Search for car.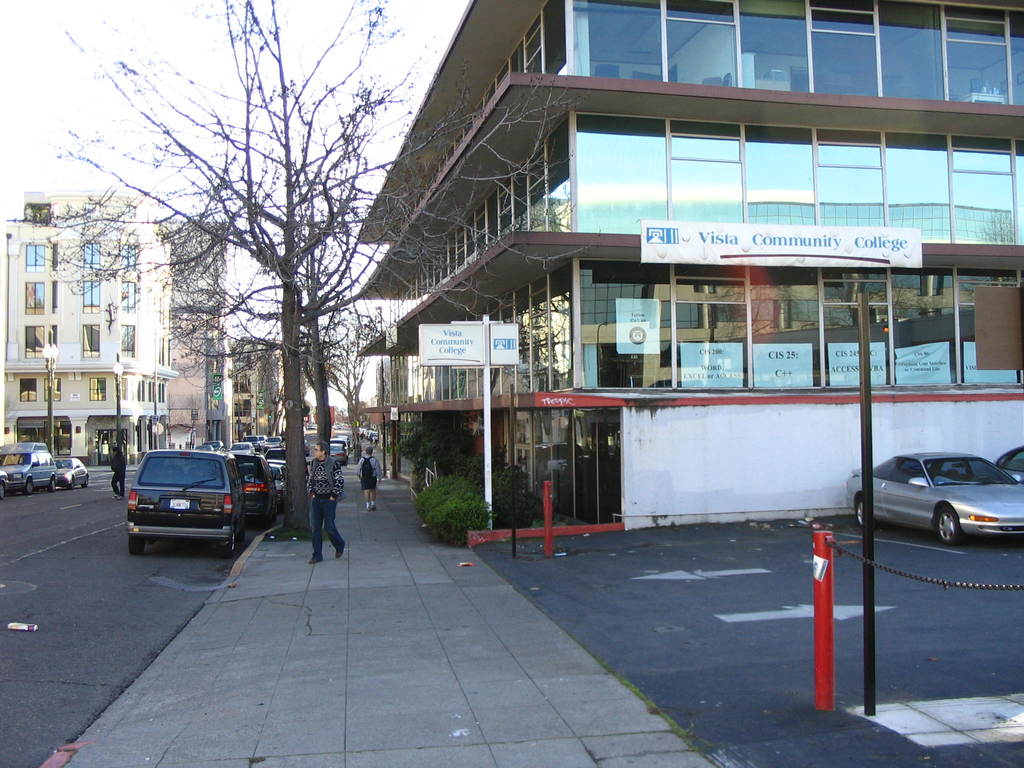
Found at 54 458 88 491.
